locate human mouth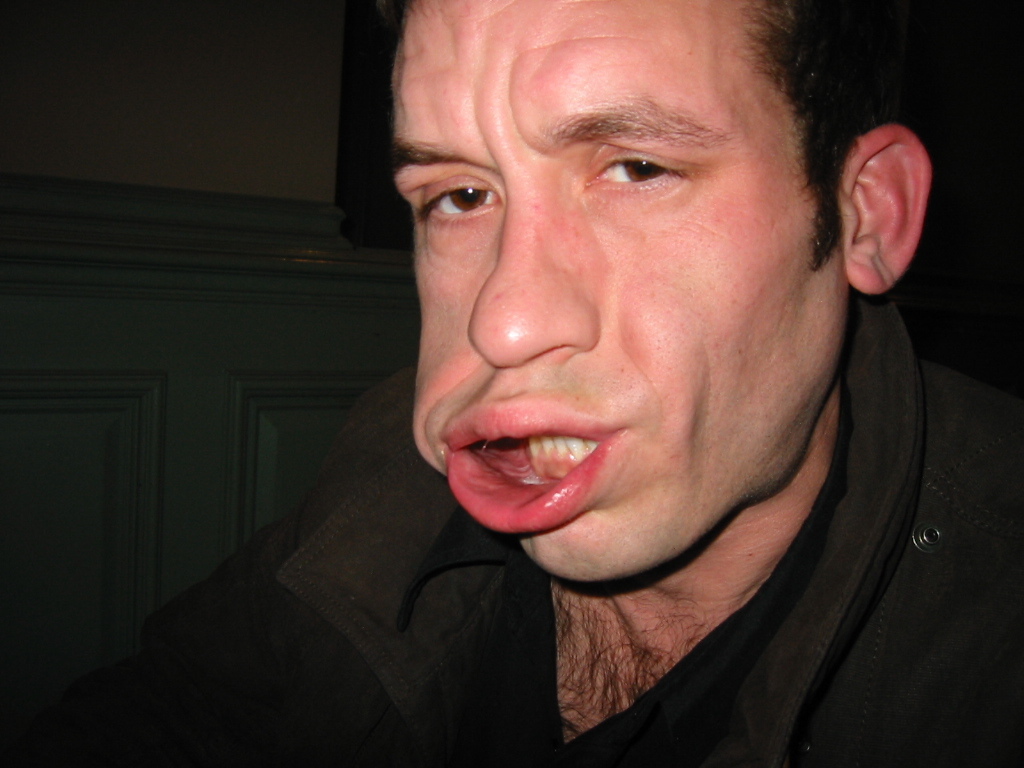
left=433, top=383, right=617, bottom=546
